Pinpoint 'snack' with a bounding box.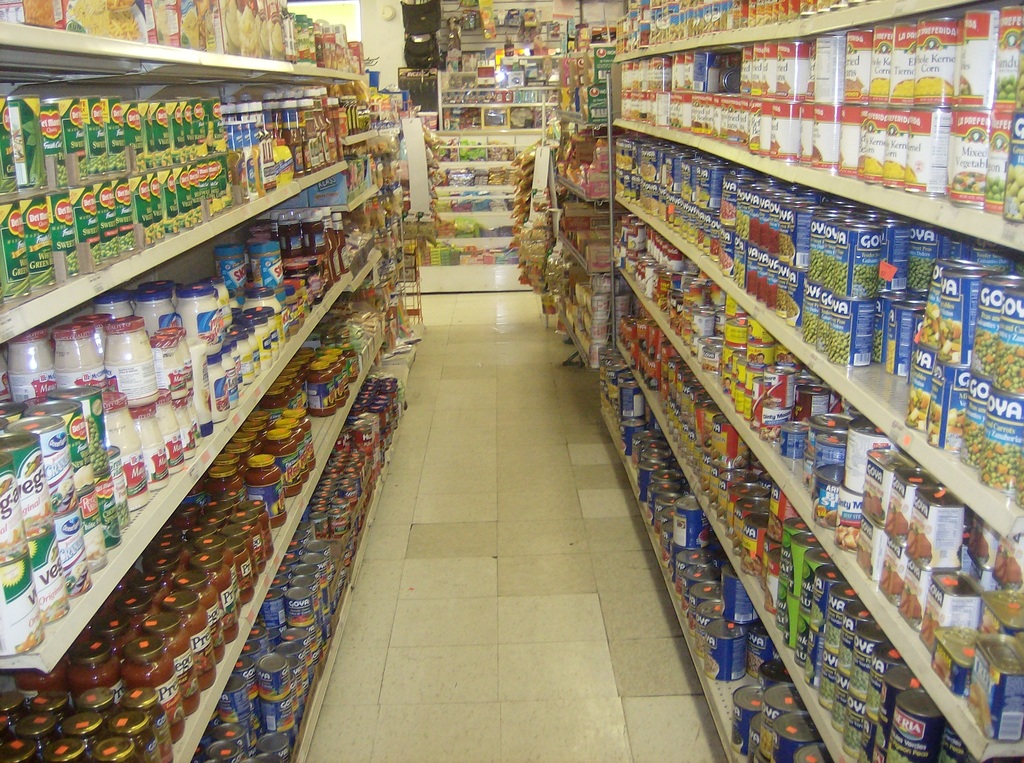
crop(872, 79, 890, 95).
